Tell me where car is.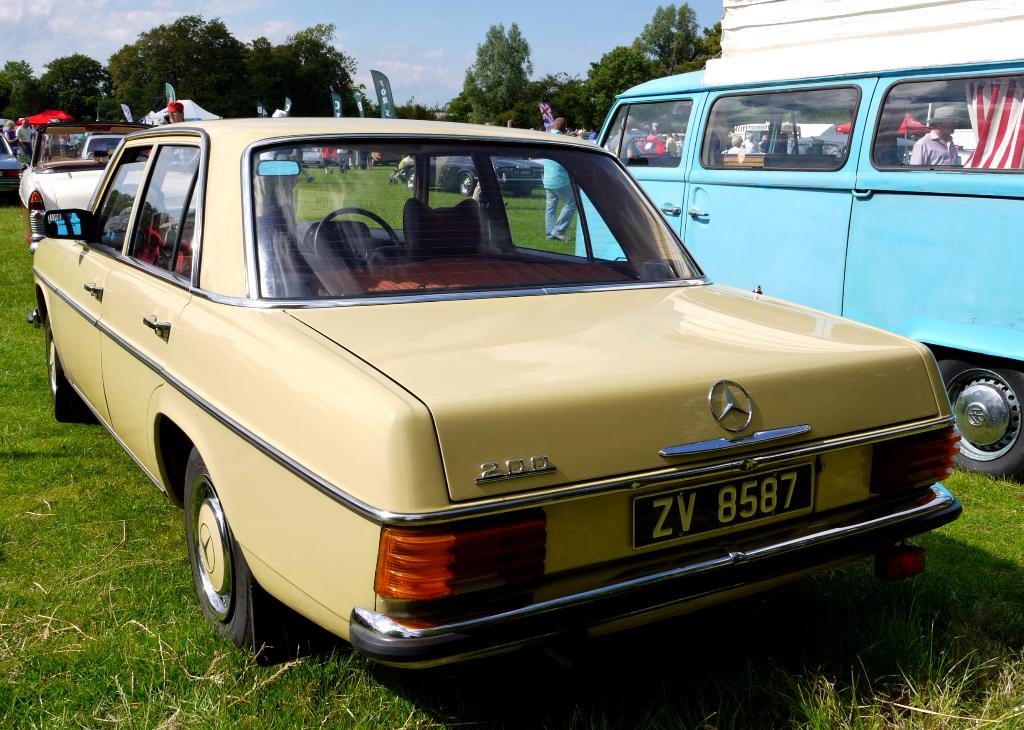
car is at x1=35 y1=116 x2=968 y2=669.
